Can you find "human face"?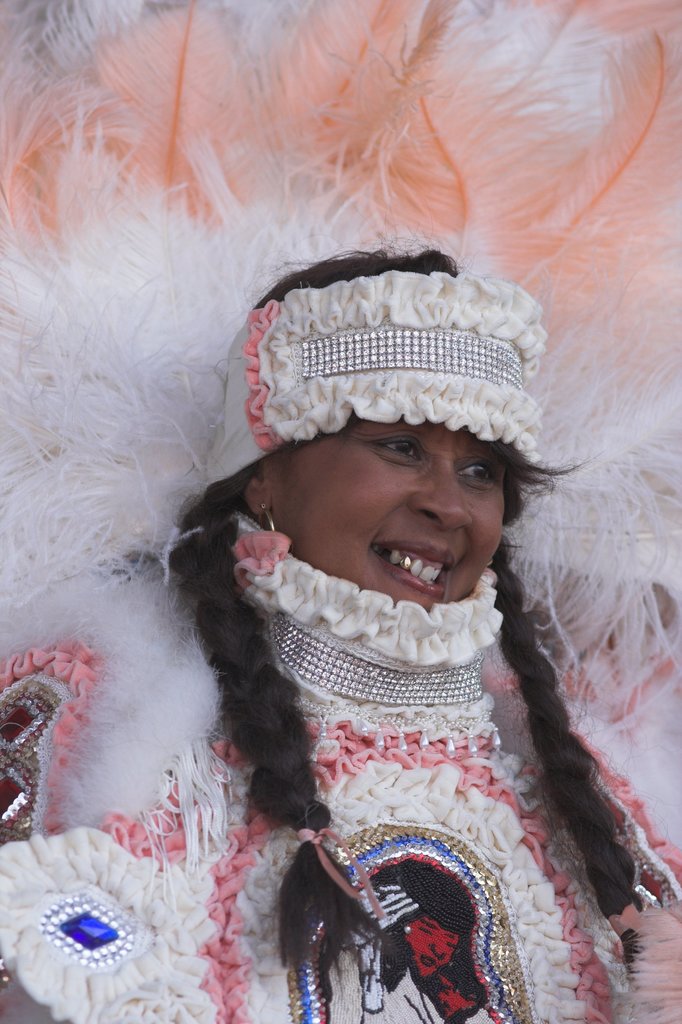
Yes, bounding box: (left=270, top=420, right=505, bottom=609).
